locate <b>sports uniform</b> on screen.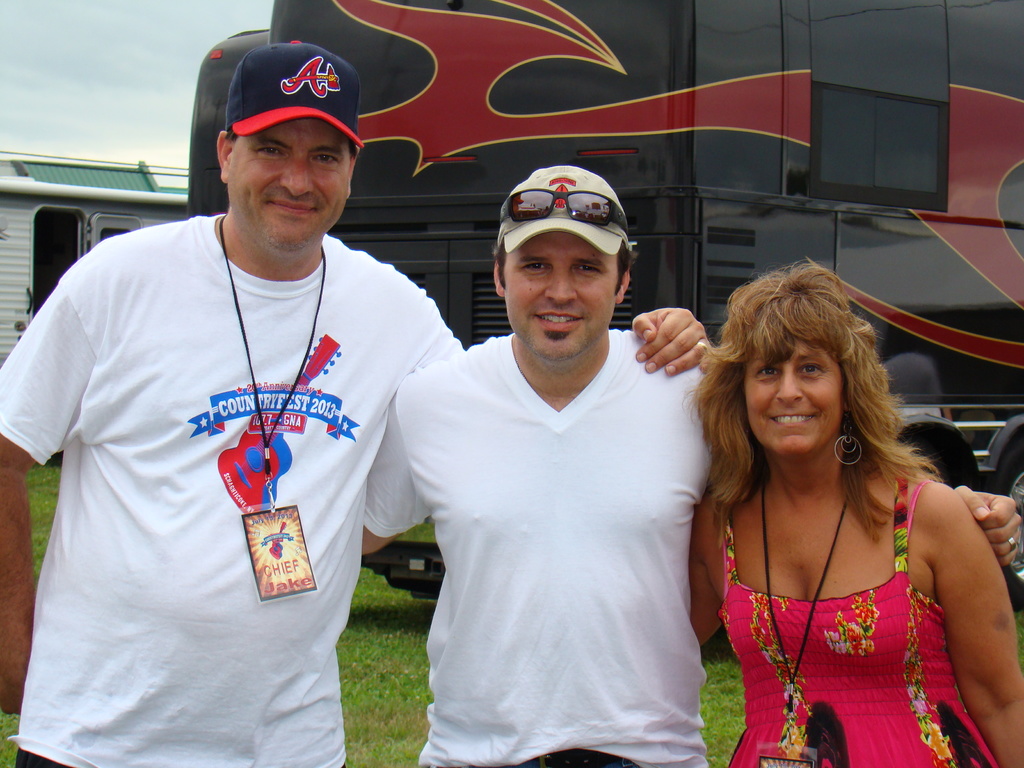
On screen at x1=0 y1=212 x2=465 y2=767.
